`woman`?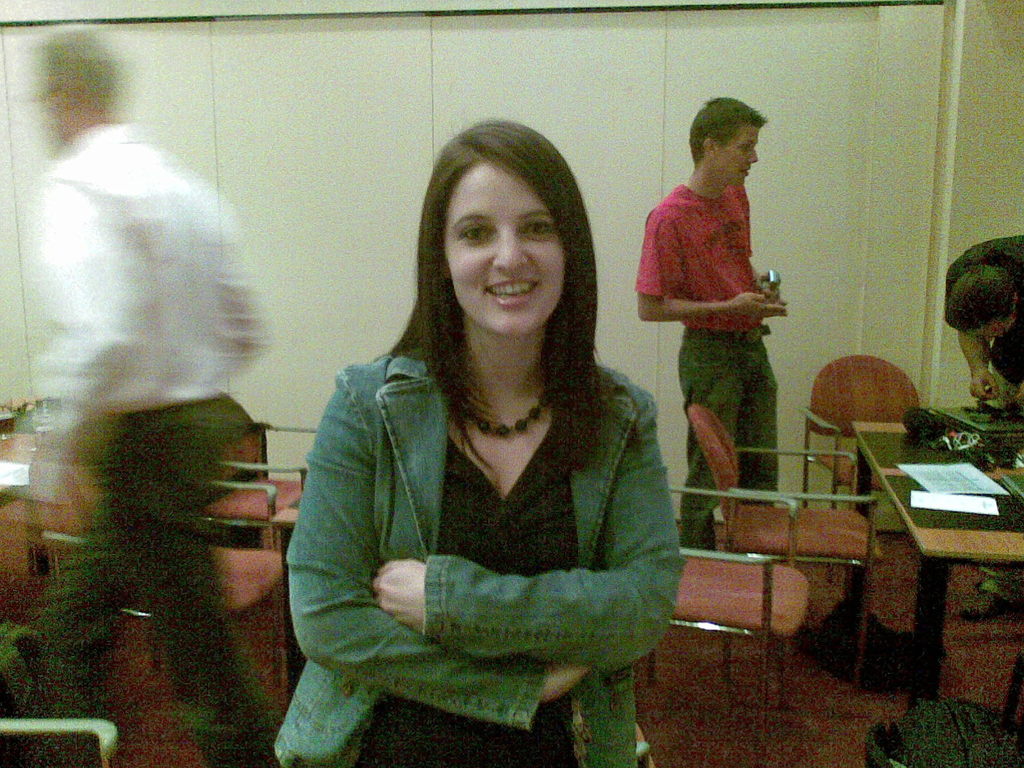
BBox(276, 131, 696, 764)
